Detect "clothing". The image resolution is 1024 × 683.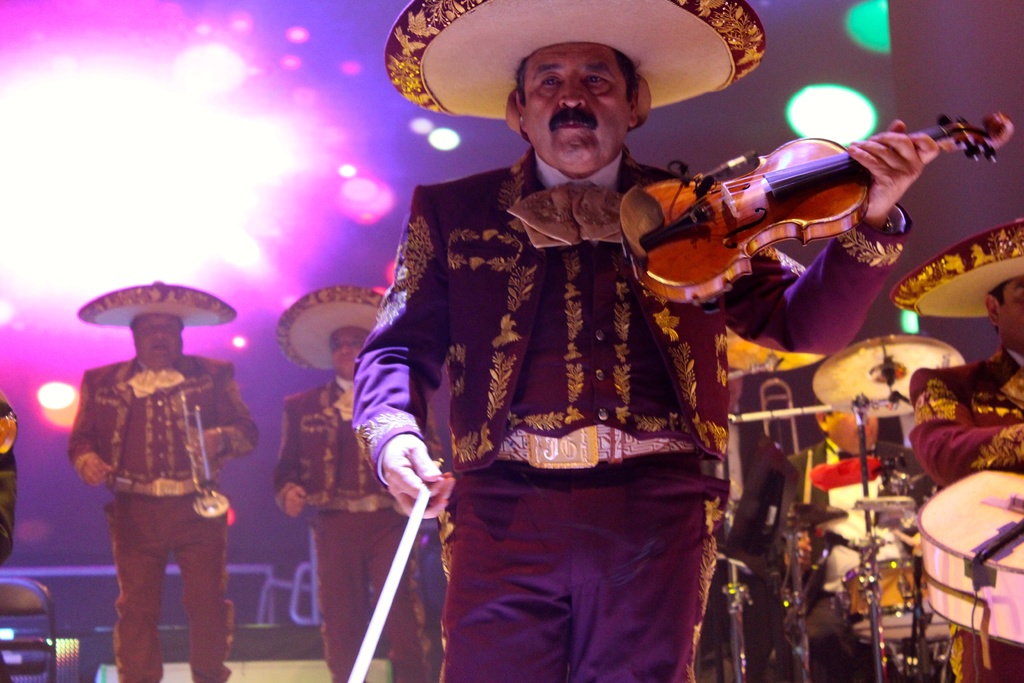
[276,372,445,682].
